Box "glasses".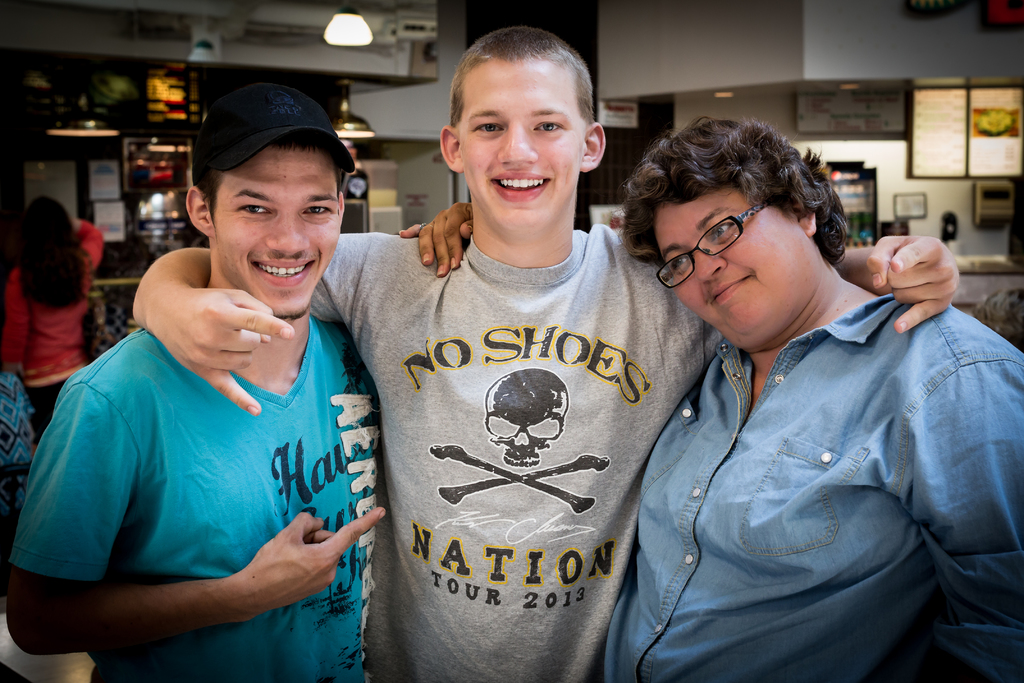
646:195:792:297.
